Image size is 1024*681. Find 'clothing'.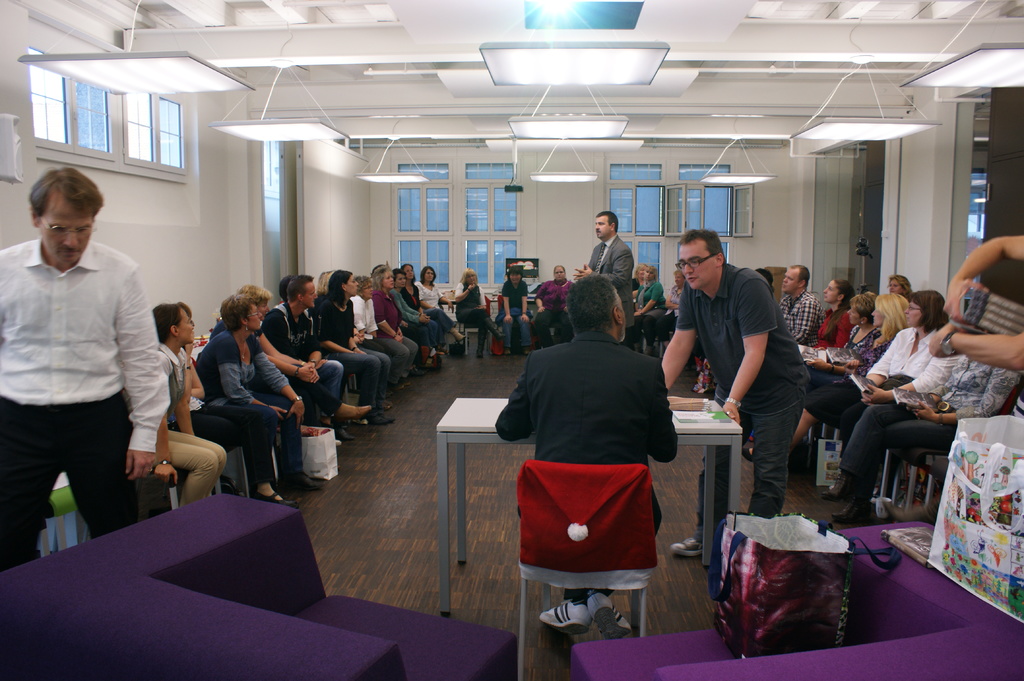
crop(0, 241, 161, 575).
